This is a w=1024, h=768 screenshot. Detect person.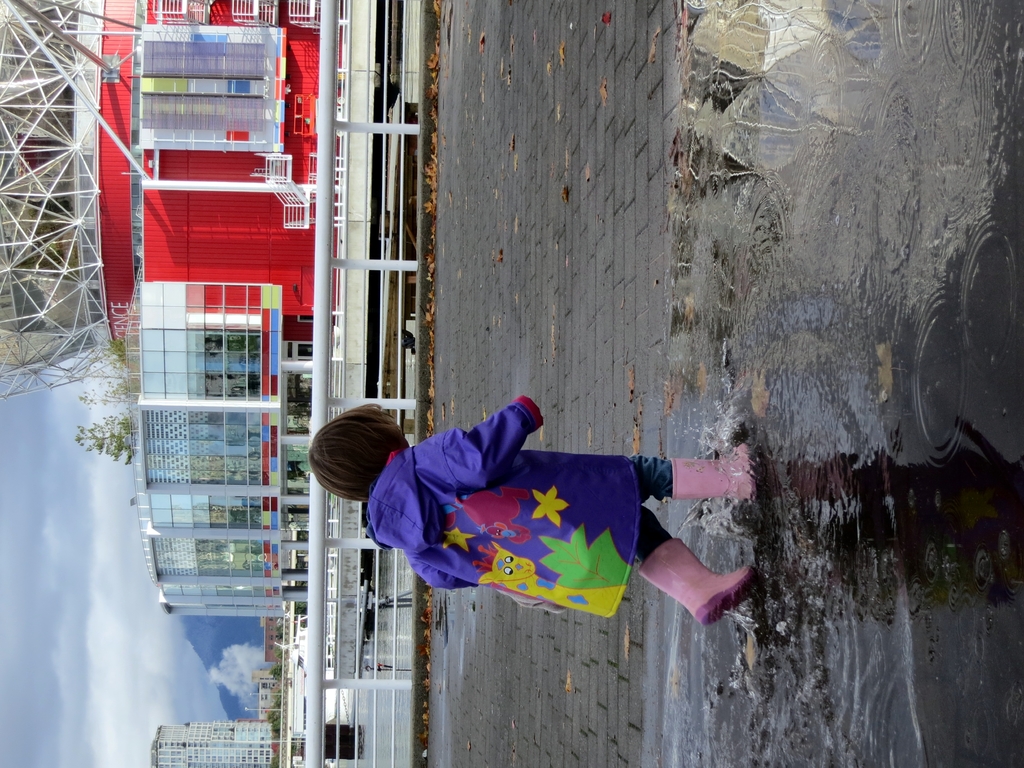
<box>314,381,741,648</box>.
